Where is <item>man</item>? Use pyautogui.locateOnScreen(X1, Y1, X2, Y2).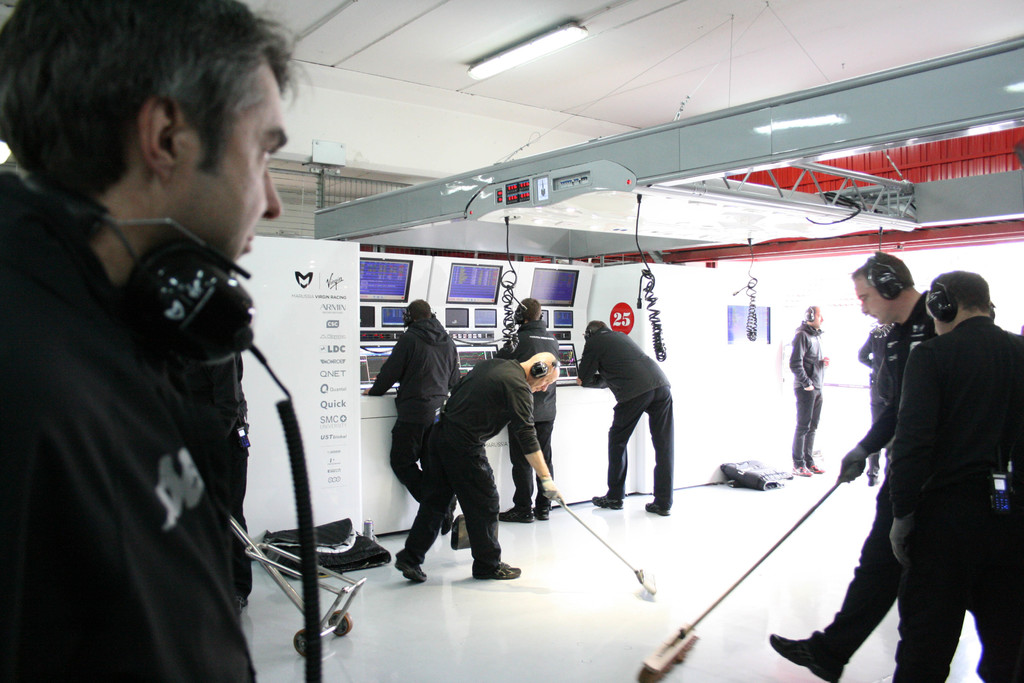
pyautogui.locateOnScreen(788, 306, 831, 477).
